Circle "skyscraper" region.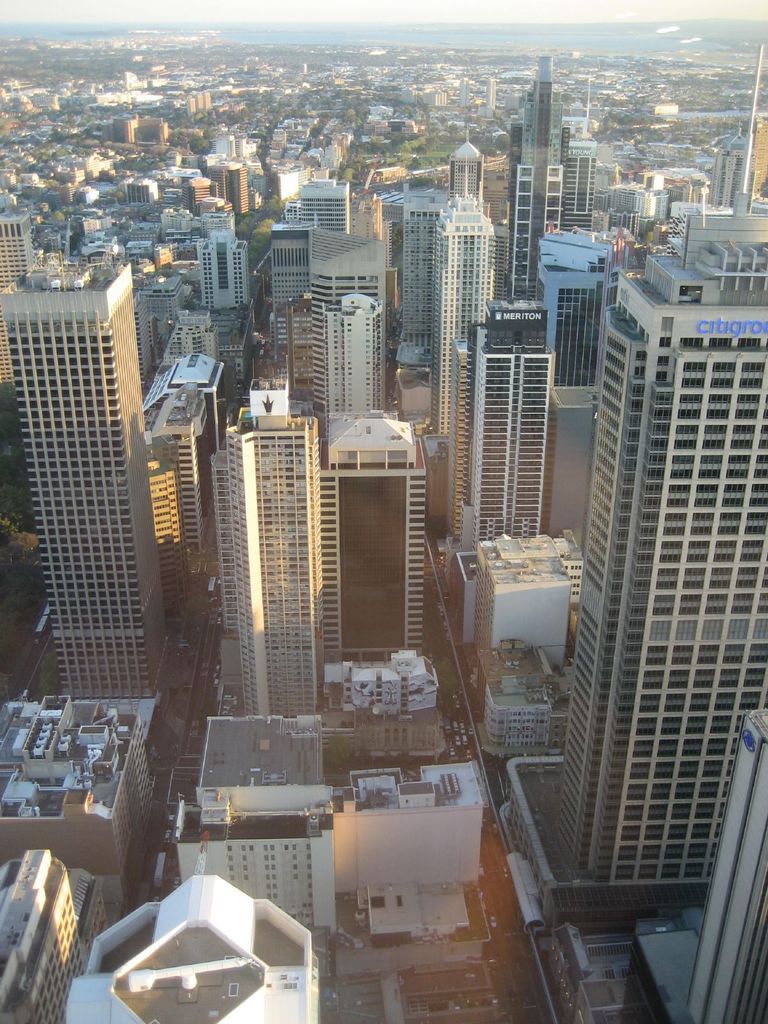
Region: BBox(547, 244, 608, 395).
